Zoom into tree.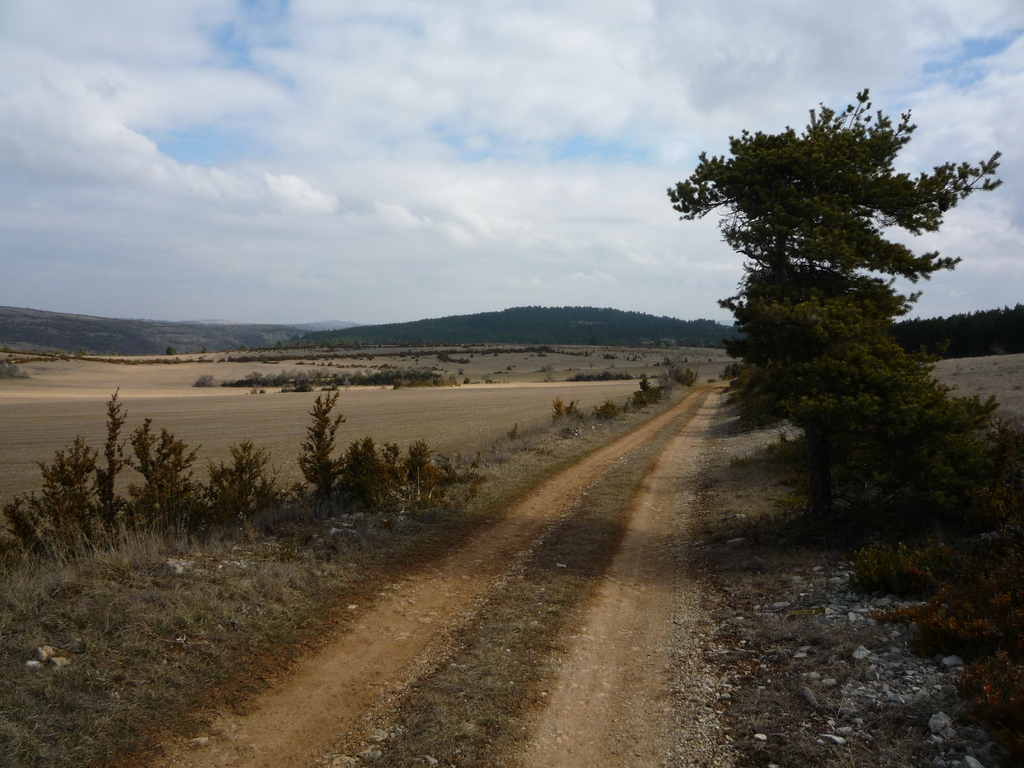
Zoom target: [x1=660, y1=86, x2=1002, y2=421].
